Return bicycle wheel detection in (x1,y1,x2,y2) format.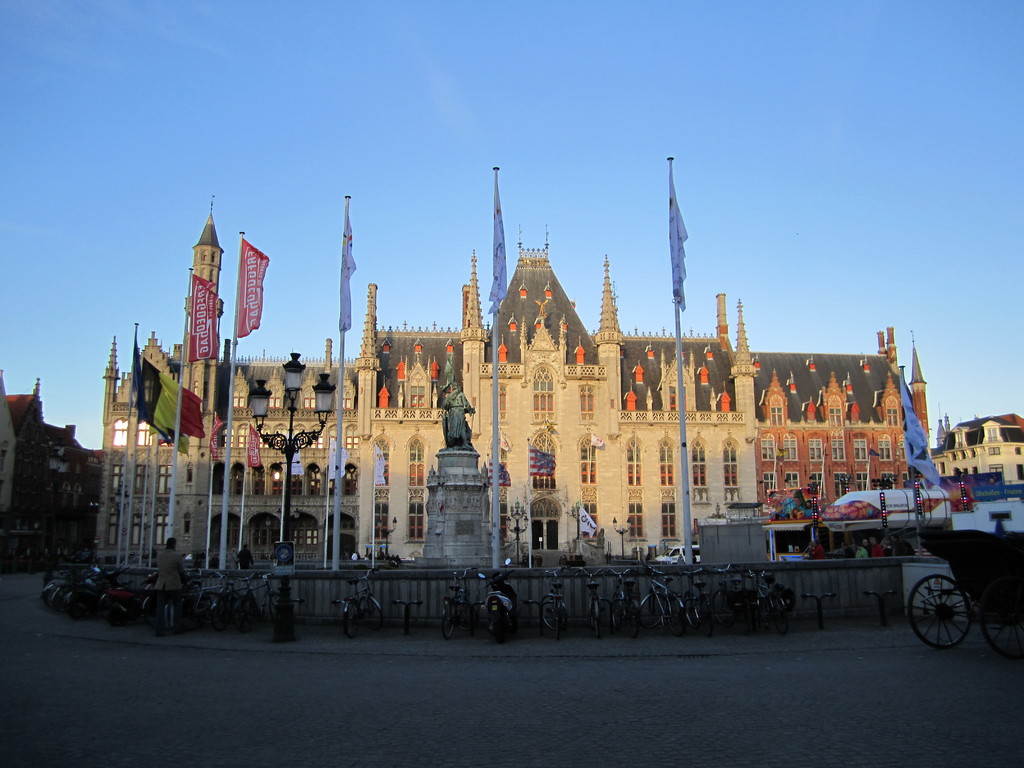
(697,596,710,636).
